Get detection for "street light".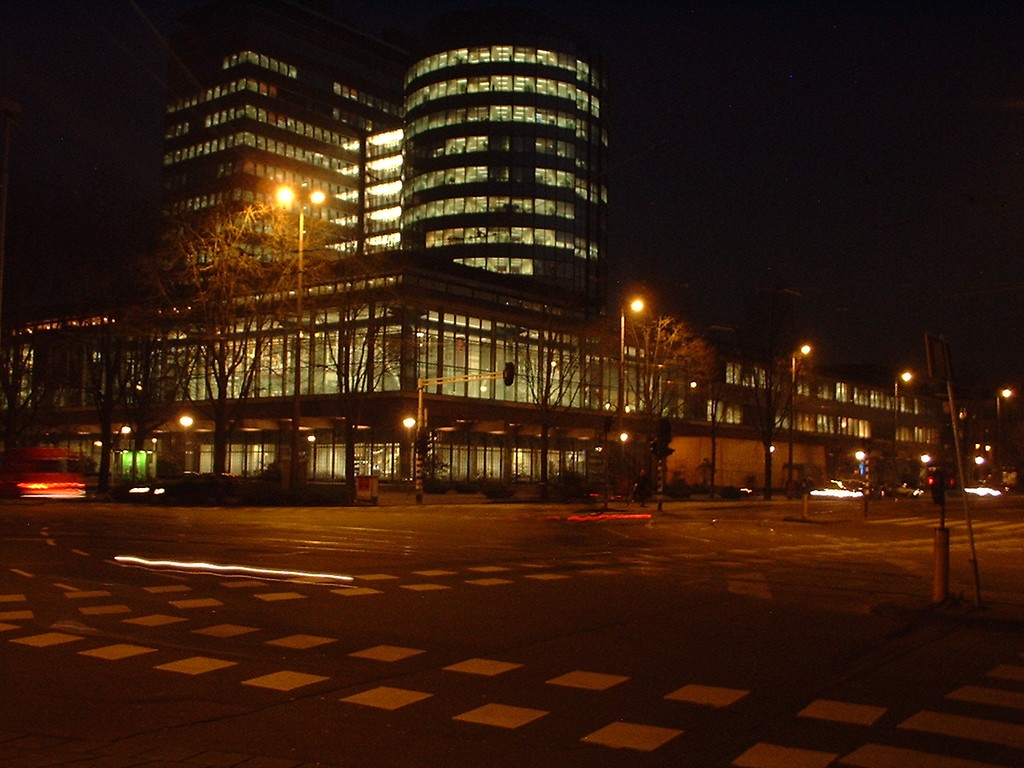
Detection: [x1=789, y1=342, x2=811, y2=492].
